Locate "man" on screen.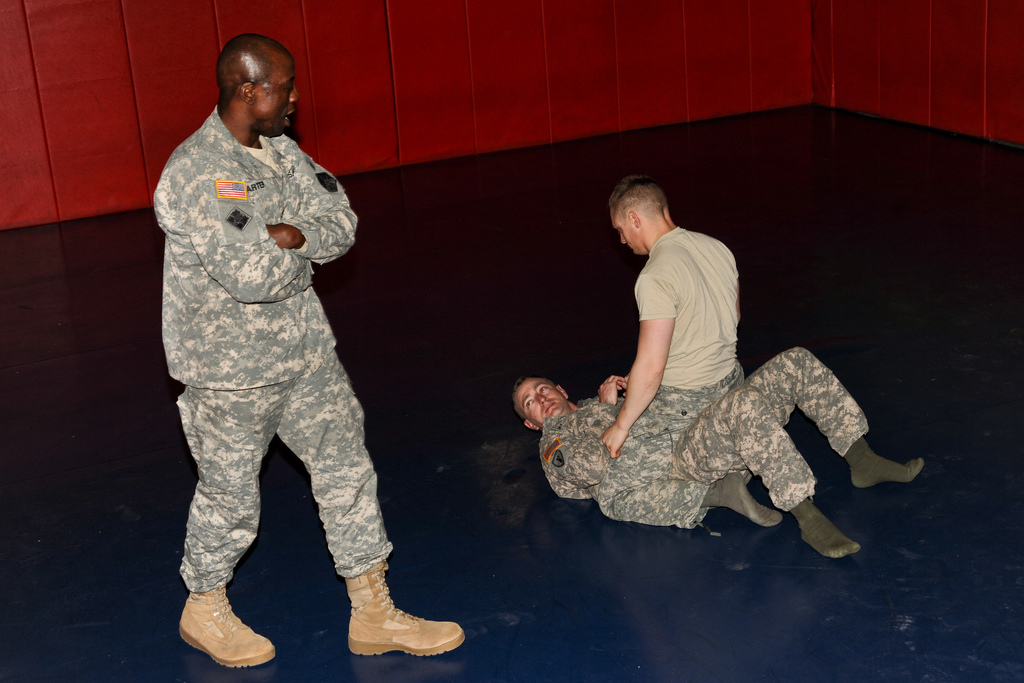
On screen at l=514, t=346, r=924, b=557.
